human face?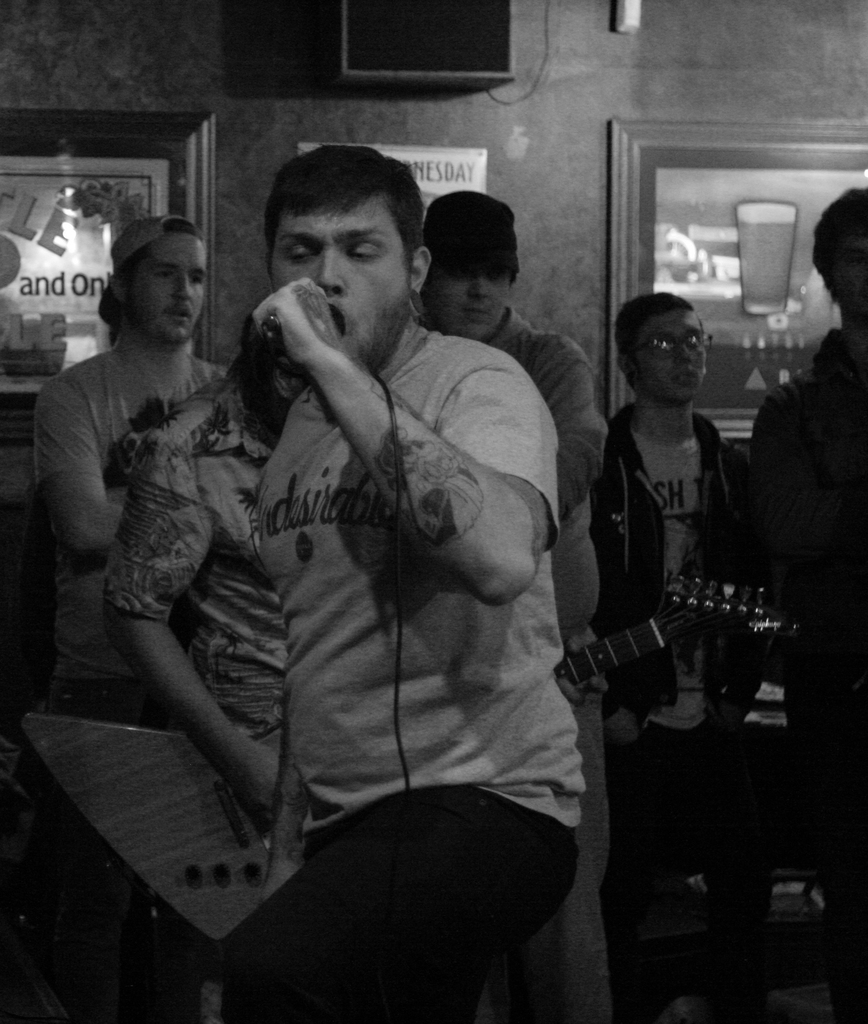
x1=122 y1=228 x2=206 y2=339
